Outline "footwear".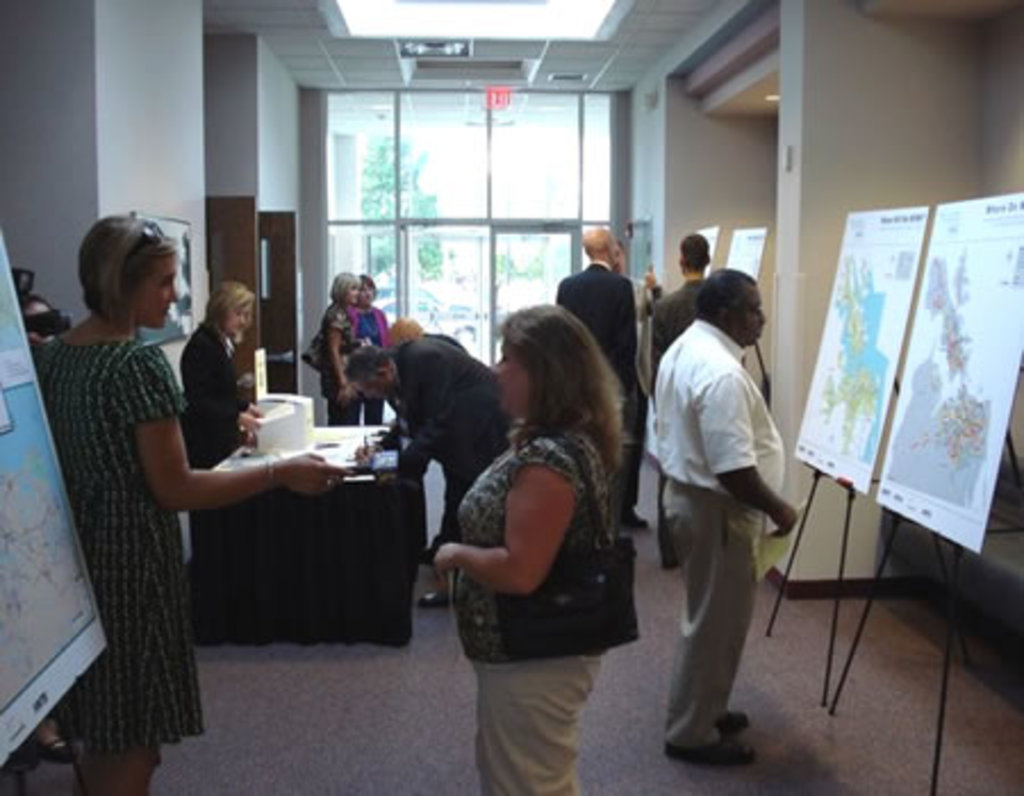
Outline: (left=658, top=739, right=760, bottom=766).
